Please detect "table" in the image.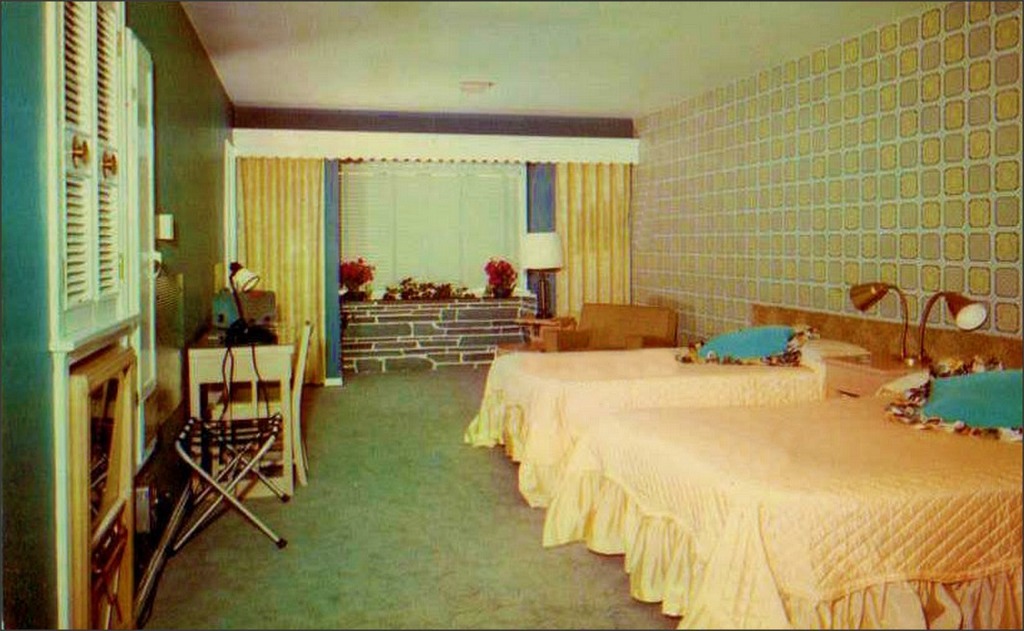
(x1=184, y1=323, x2=299, y2=501).
